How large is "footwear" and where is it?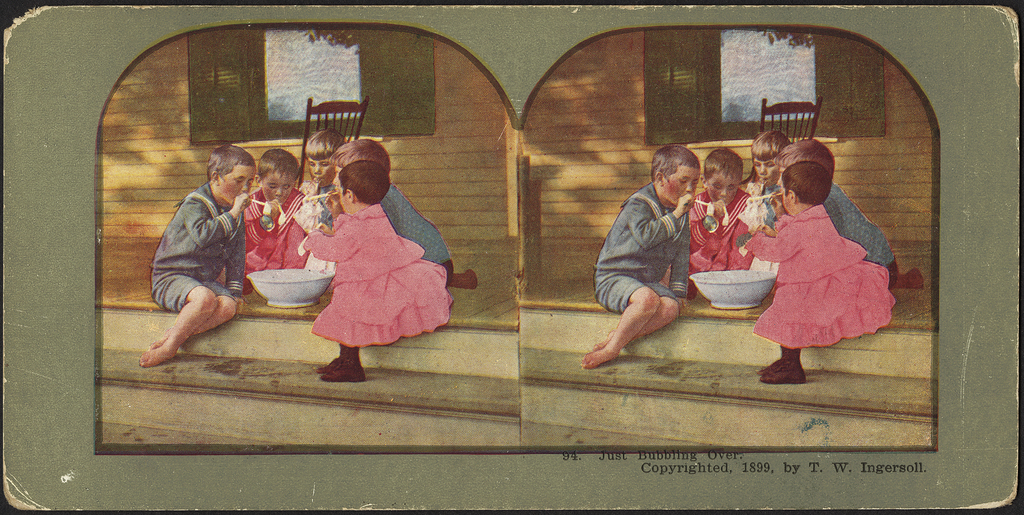
Bounding box: rect(760, 340, 824, 391).
